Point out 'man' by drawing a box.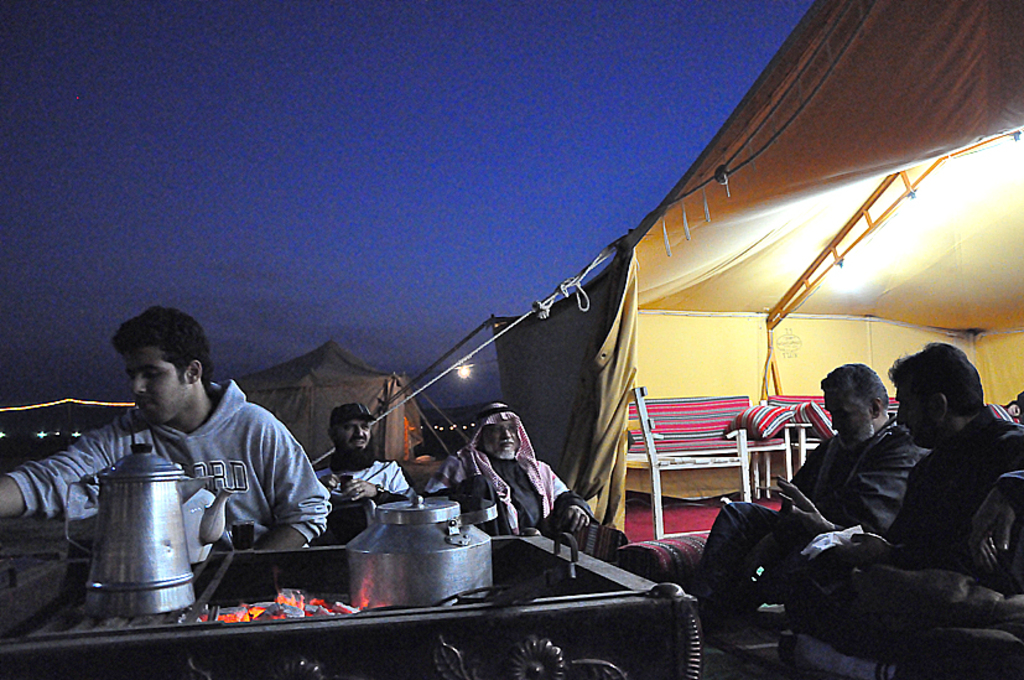
423/400/601/530.
